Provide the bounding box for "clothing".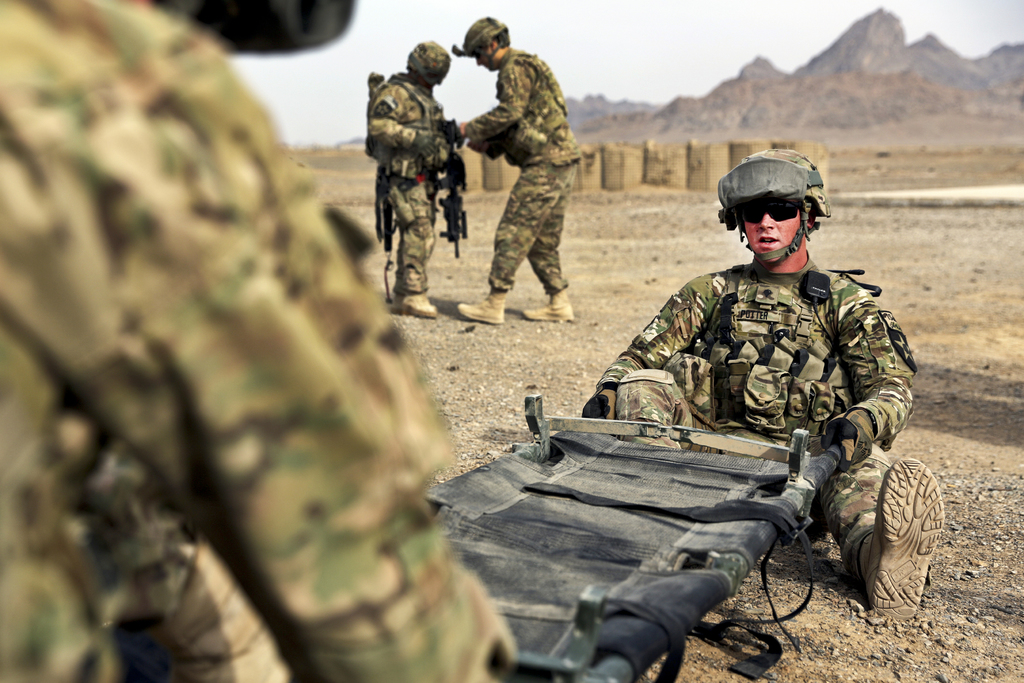
bbox=[452, 44, 583, 310].
